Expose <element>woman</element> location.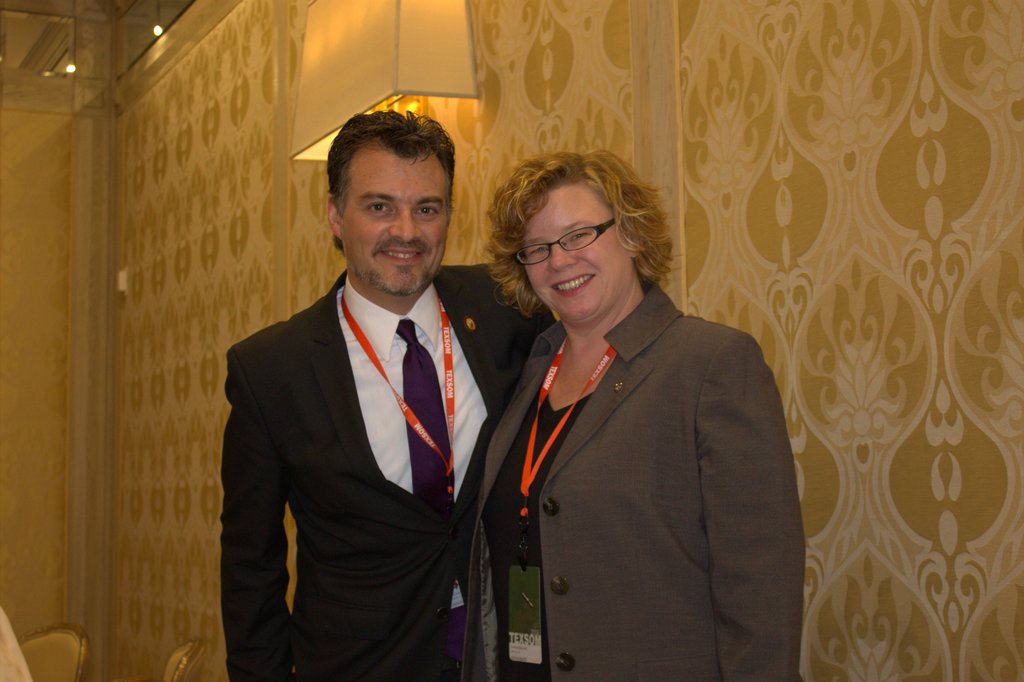
Exposed at (x1=495, y1=151, x2=808, y2=681).
